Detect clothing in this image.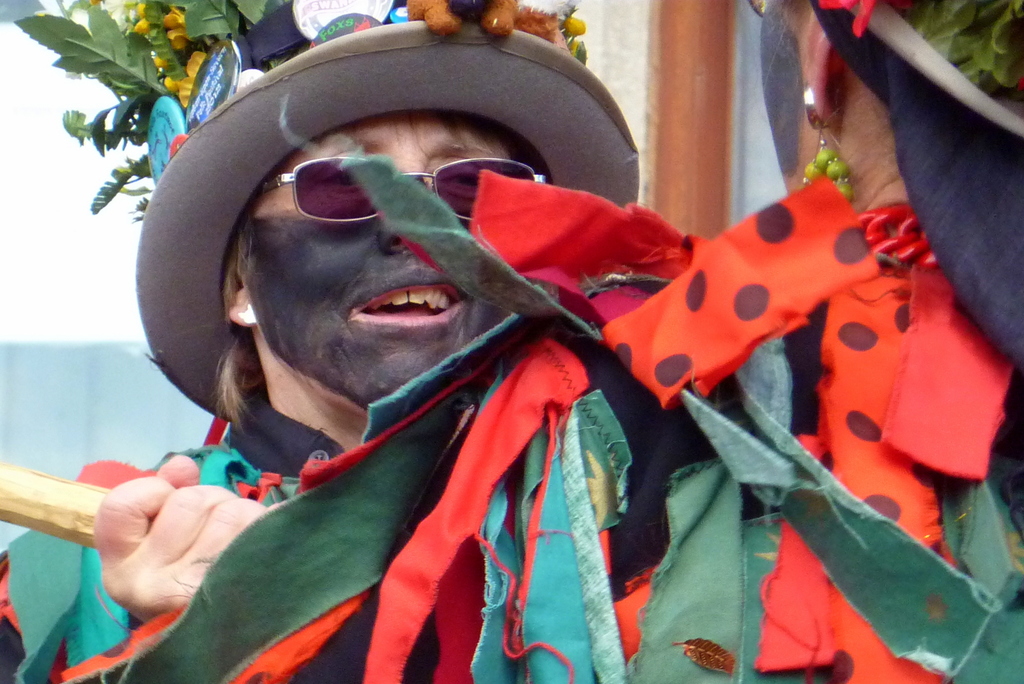
Detection: rect(1, 403, 340, 682).
